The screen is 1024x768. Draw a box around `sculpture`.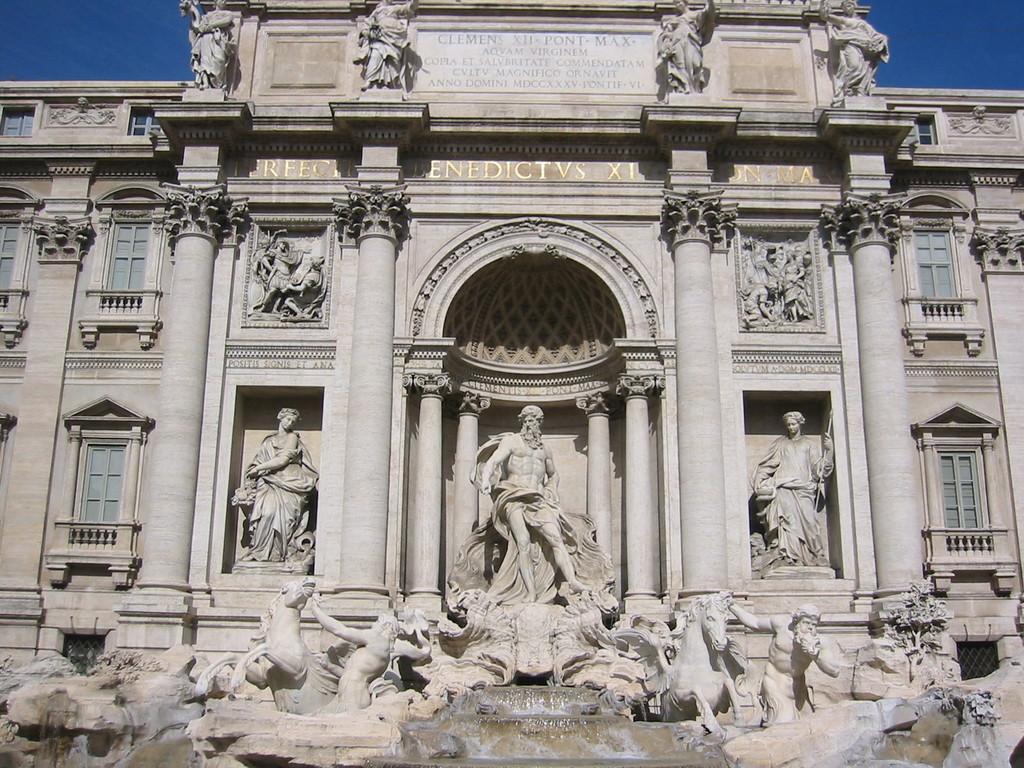
left=739, top=240, right=819, bottom=335.
